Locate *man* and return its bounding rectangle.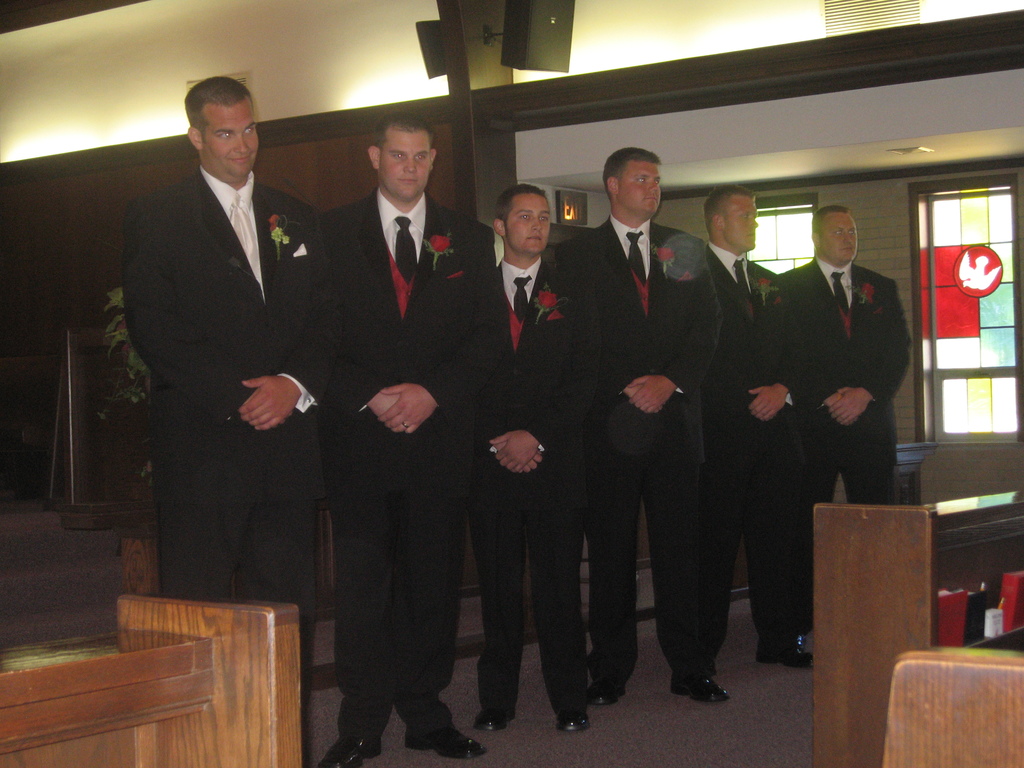
bbox(308, 108, 493, 767).
